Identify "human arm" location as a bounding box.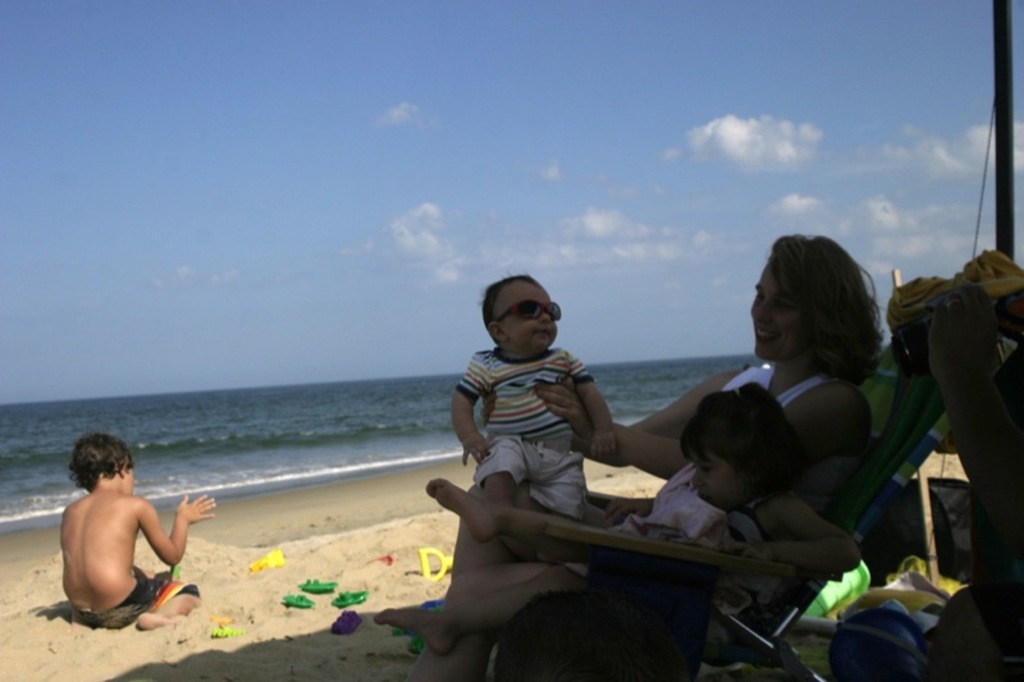
(568, 352, 612, 462).
